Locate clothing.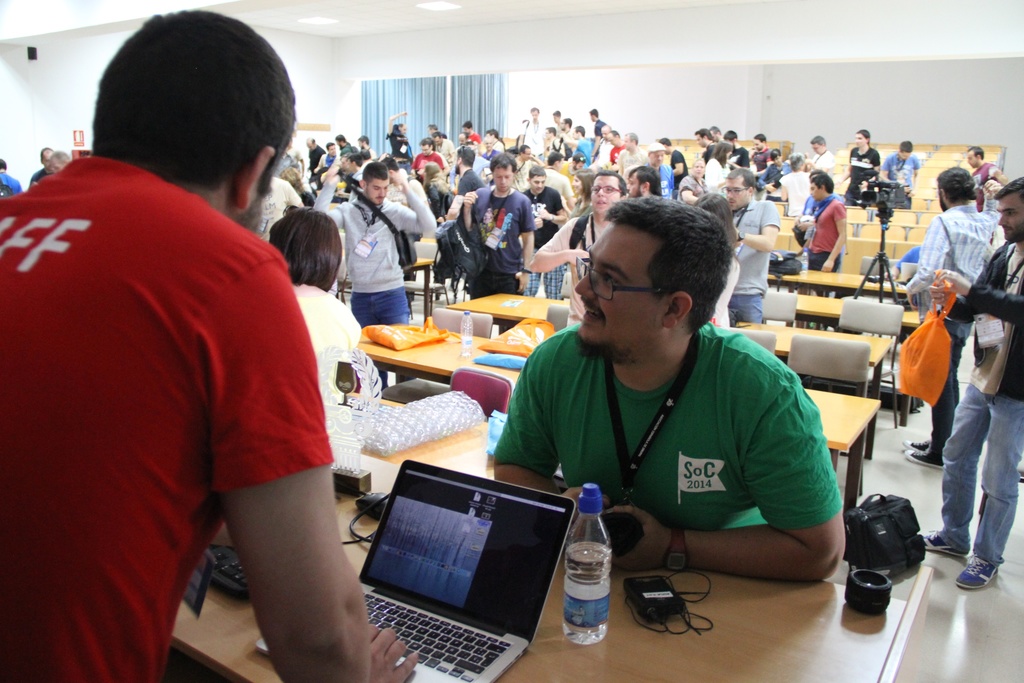
Bounding box: [467, 186, 535, 299].
